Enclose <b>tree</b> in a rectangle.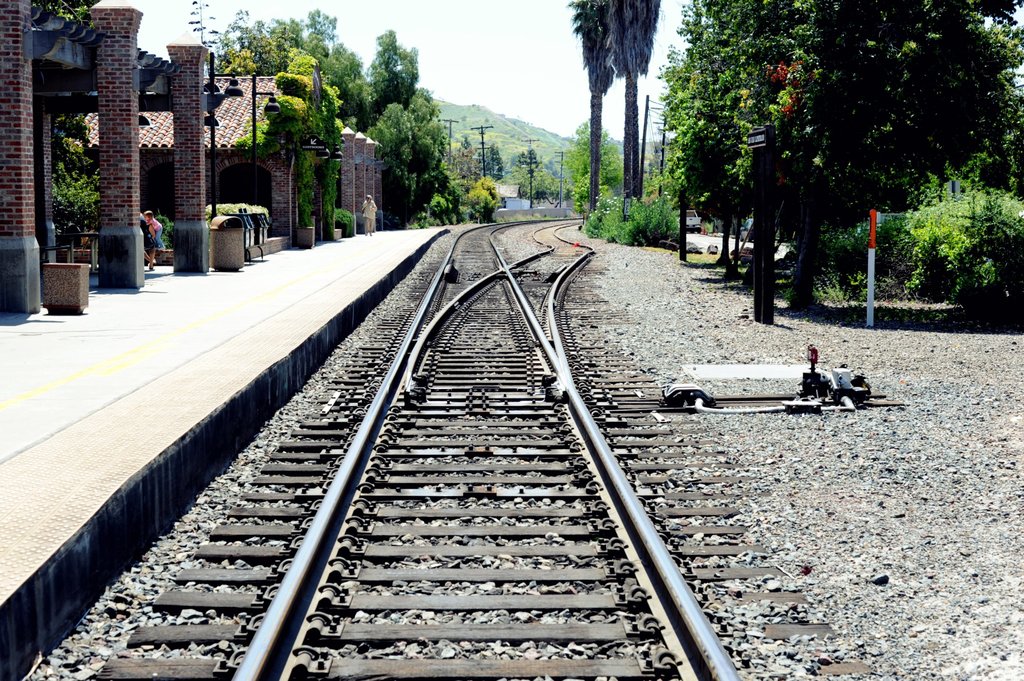
[left=445, top=134, right=476, bottom=188].
